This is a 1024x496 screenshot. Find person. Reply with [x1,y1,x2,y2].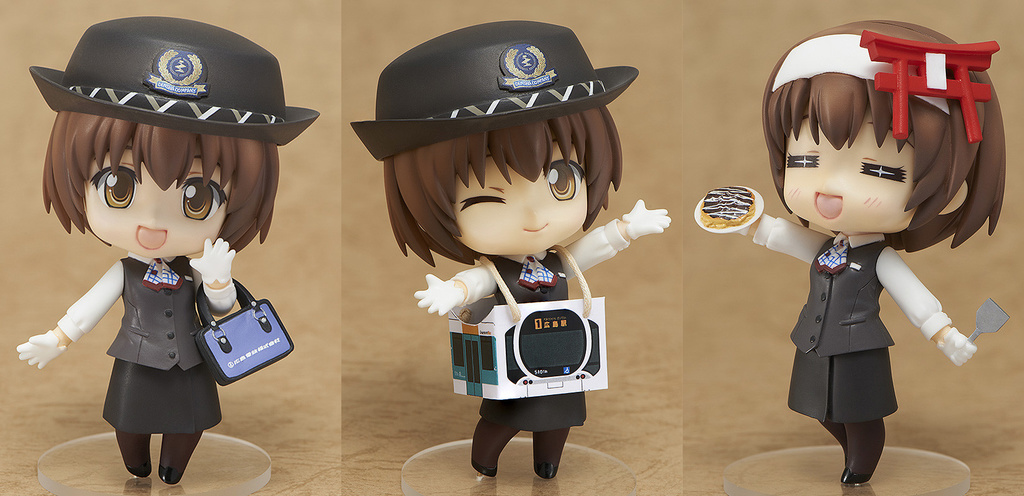
[691,15,1014,492].
